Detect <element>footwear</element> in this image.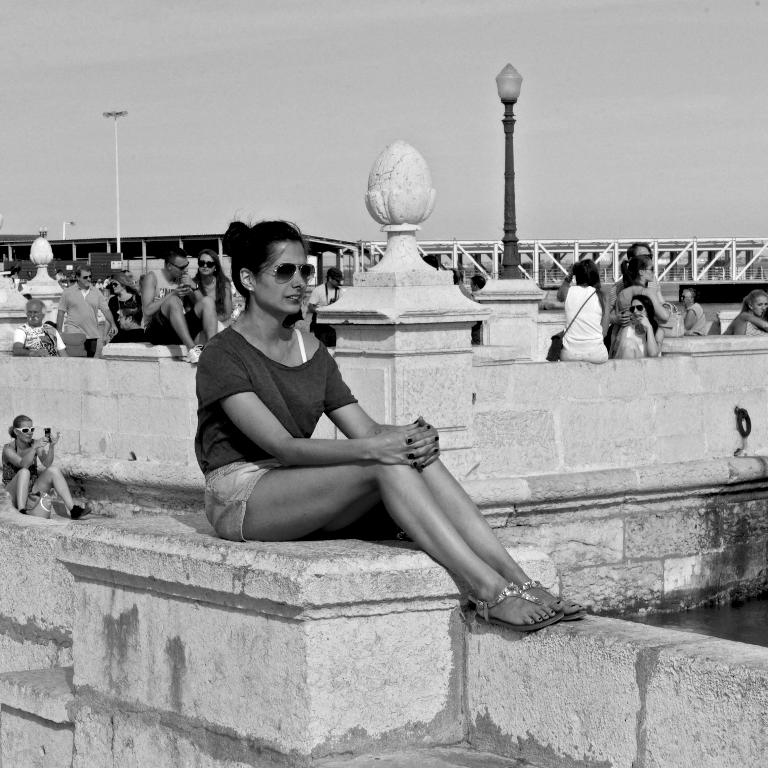
Detection: 69, 507, 92, 518.
